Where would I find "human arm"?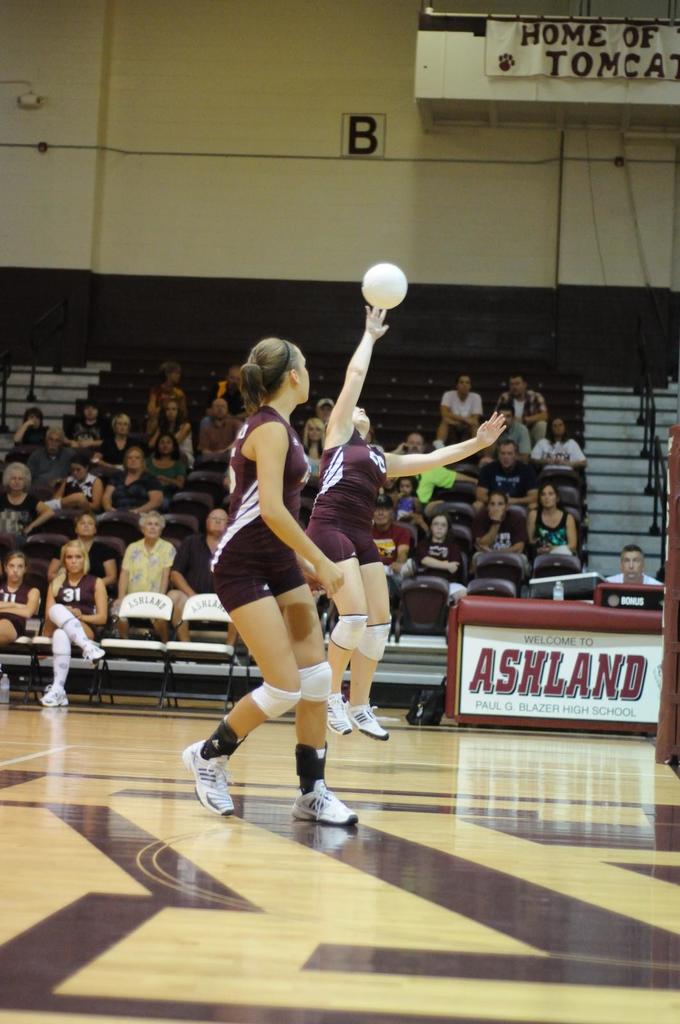
At bbox=(560, 438, 588, 468).
